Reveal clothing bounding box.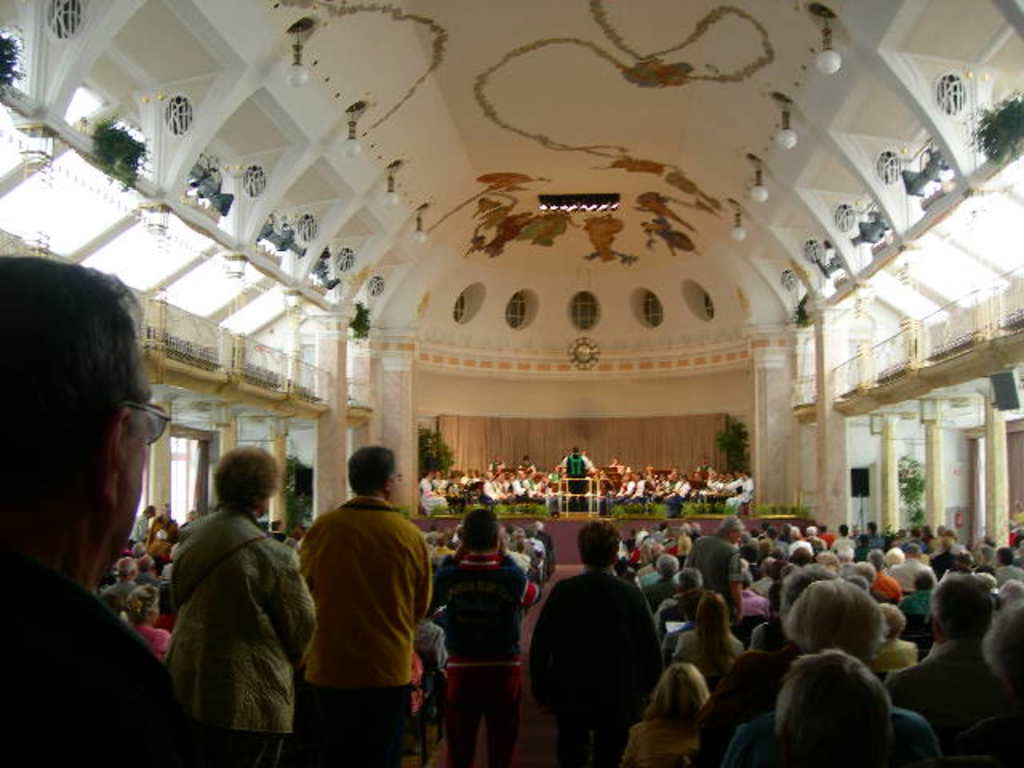
Revealed: crop(155, 499, 338, 766).
